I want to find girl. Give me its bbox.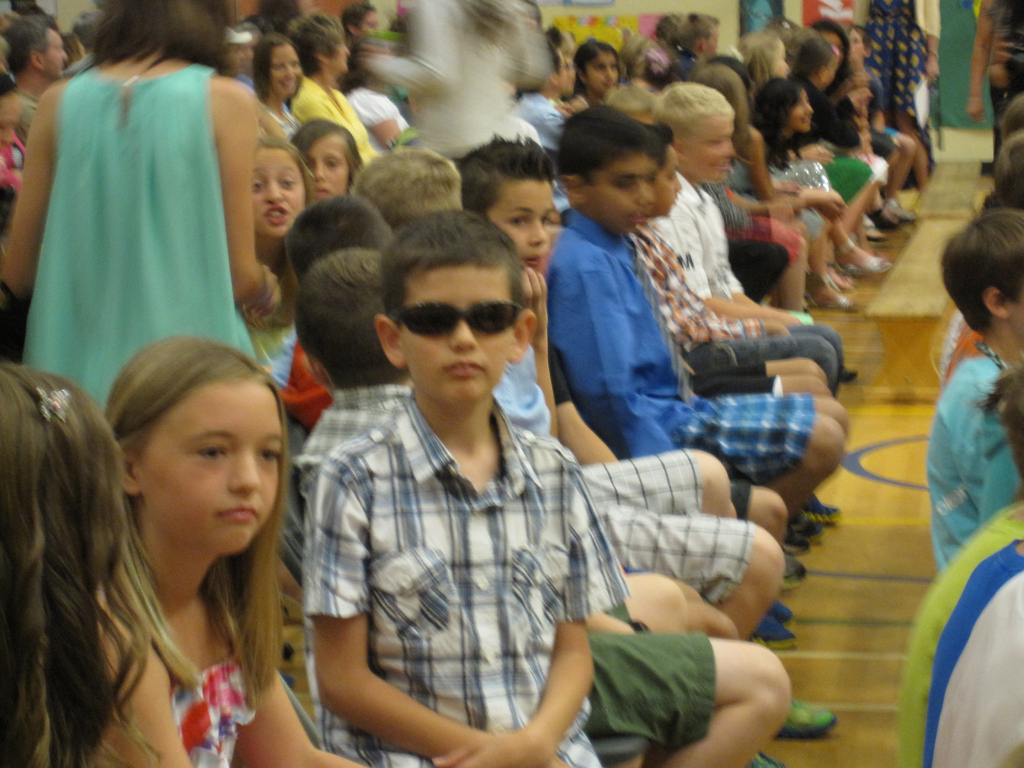
(x1=1, y1=0, x2=281, y2=412).
